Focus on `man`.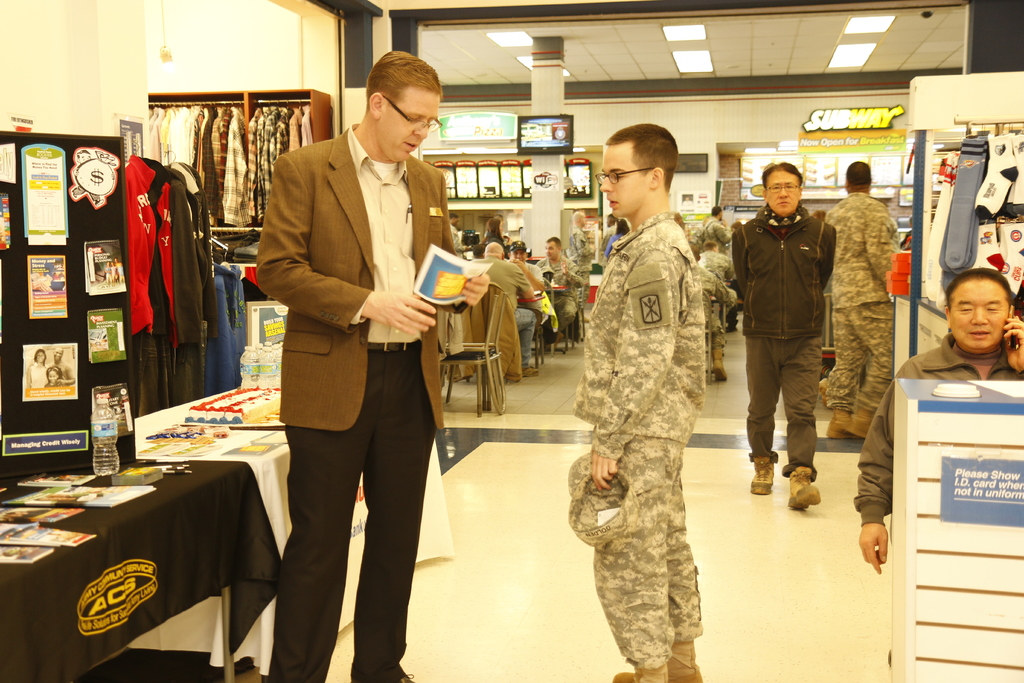
Focused at bbox=(453, 210, 464, 249).
